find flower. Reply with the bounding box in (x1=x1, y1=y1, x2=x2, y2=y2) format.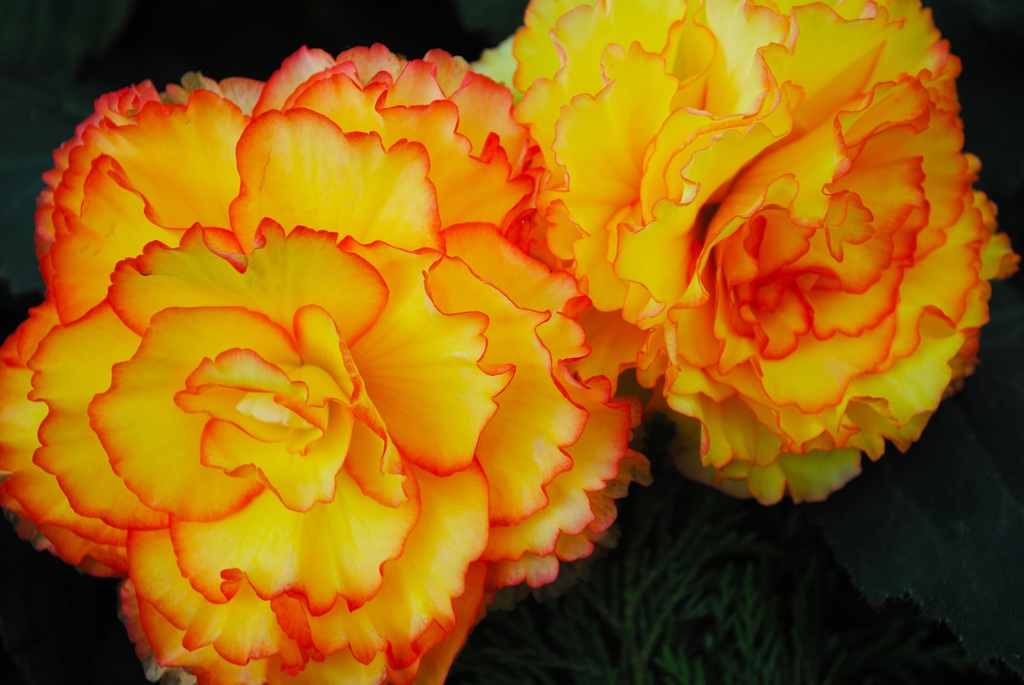
(x1=10, y1=31, x2=735, y2=684).
